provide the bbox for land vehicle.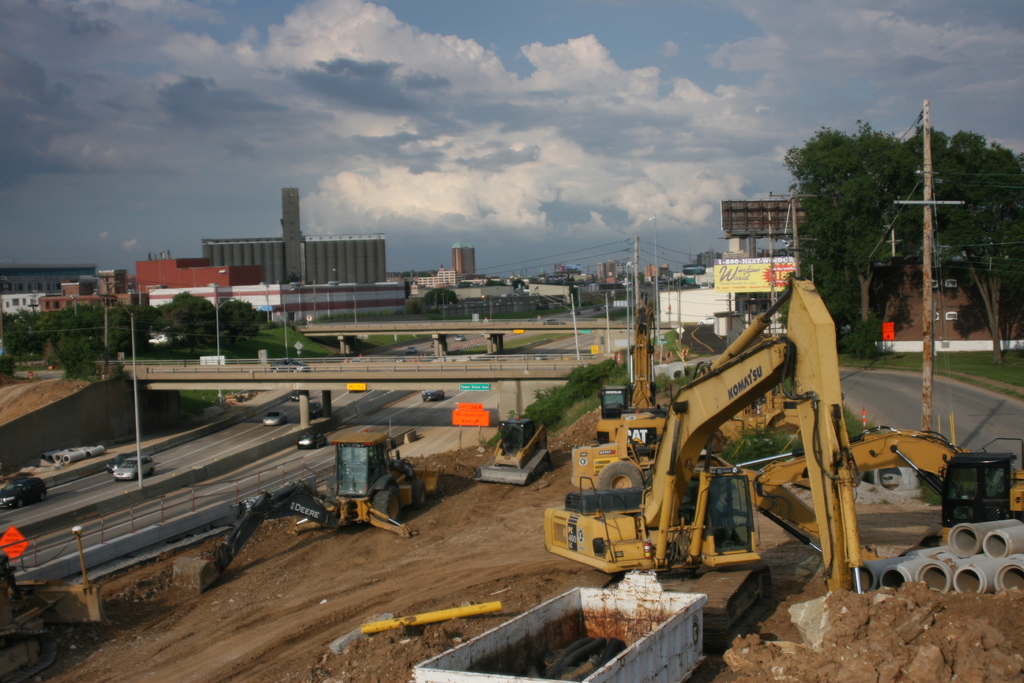
(260, 409, 287, 429).
